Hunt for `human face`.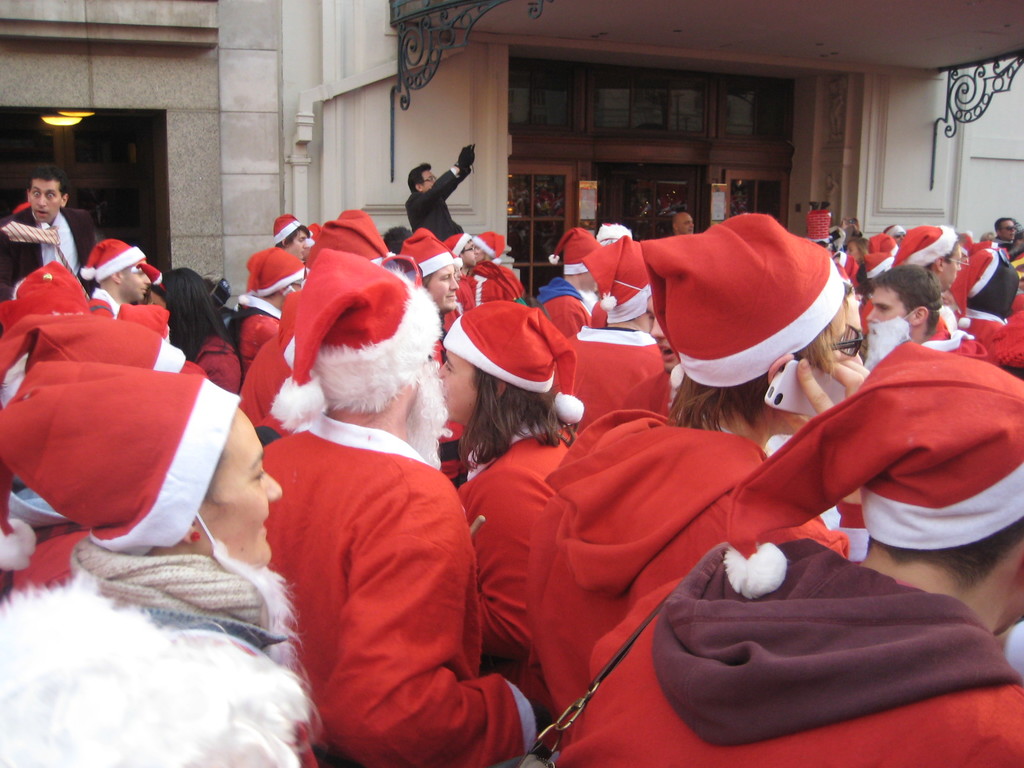
Hunted down at region(123, 259, 149, 298).
